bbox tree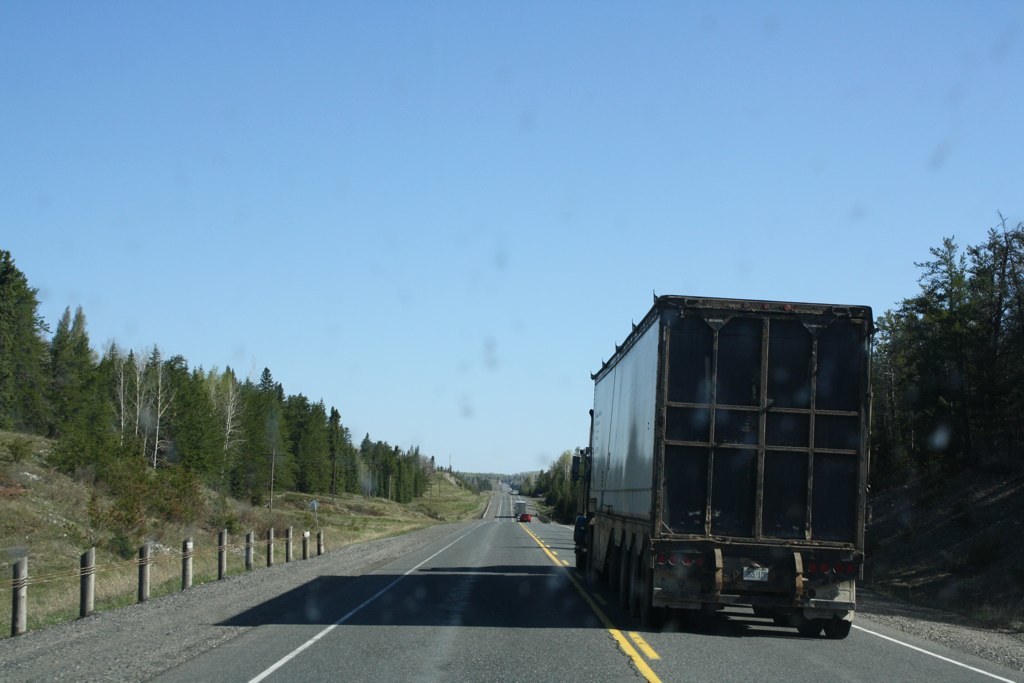
BBox(876, 224, 1023, 557)
